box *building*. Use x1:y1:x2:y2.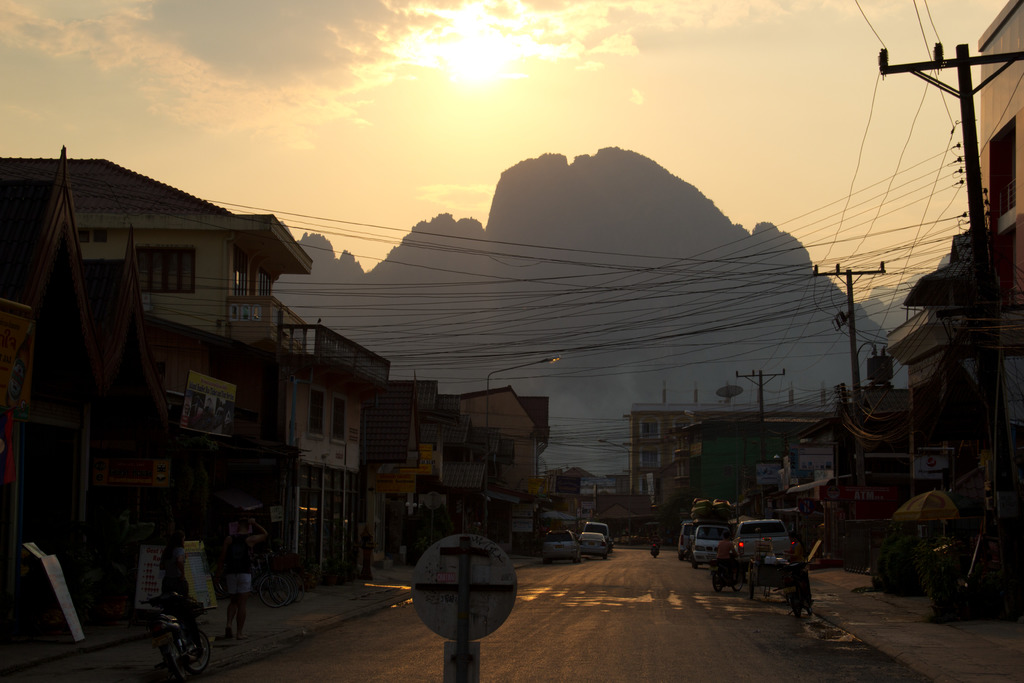
450:382:555:493.
